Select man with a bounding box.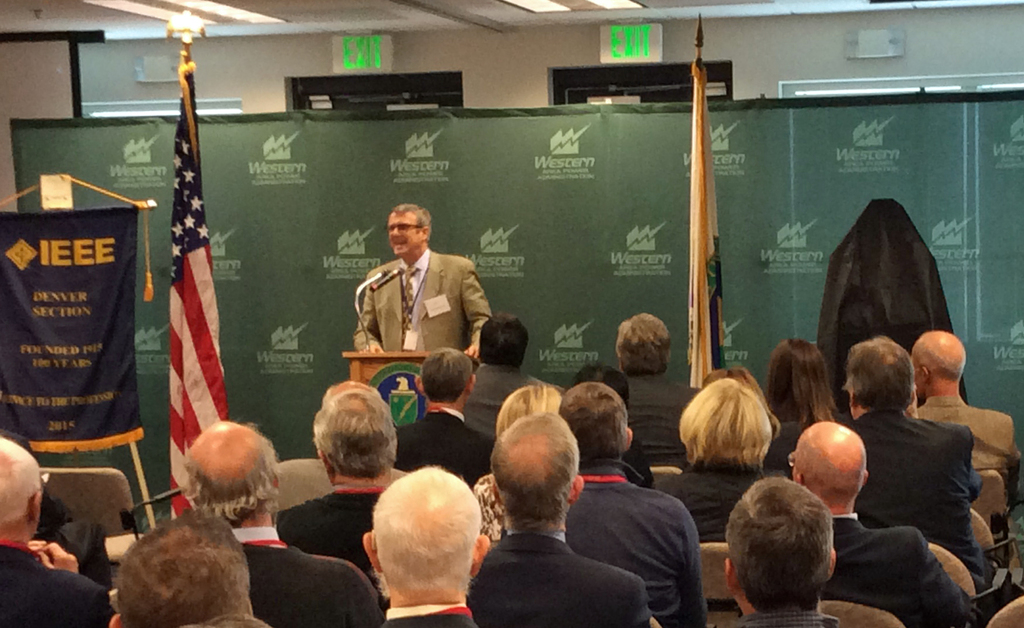
<region>280, 389, 420, 560</region>.
